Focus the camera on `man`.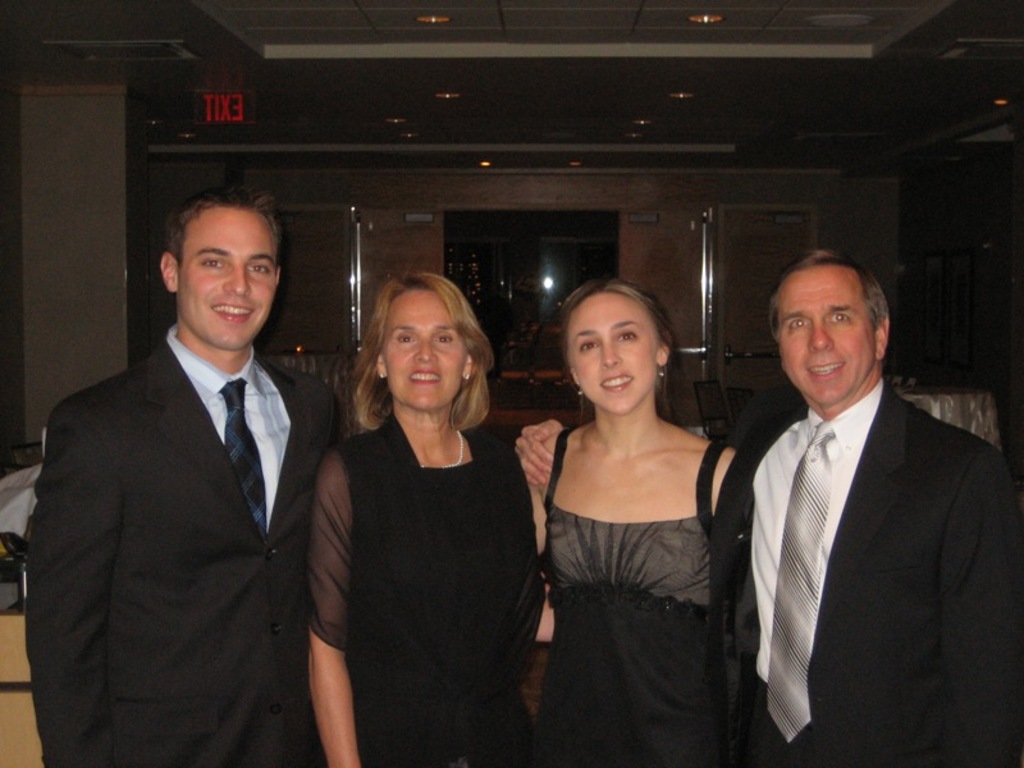
Focus region: bbox=[719, 230, 1009, 767].
